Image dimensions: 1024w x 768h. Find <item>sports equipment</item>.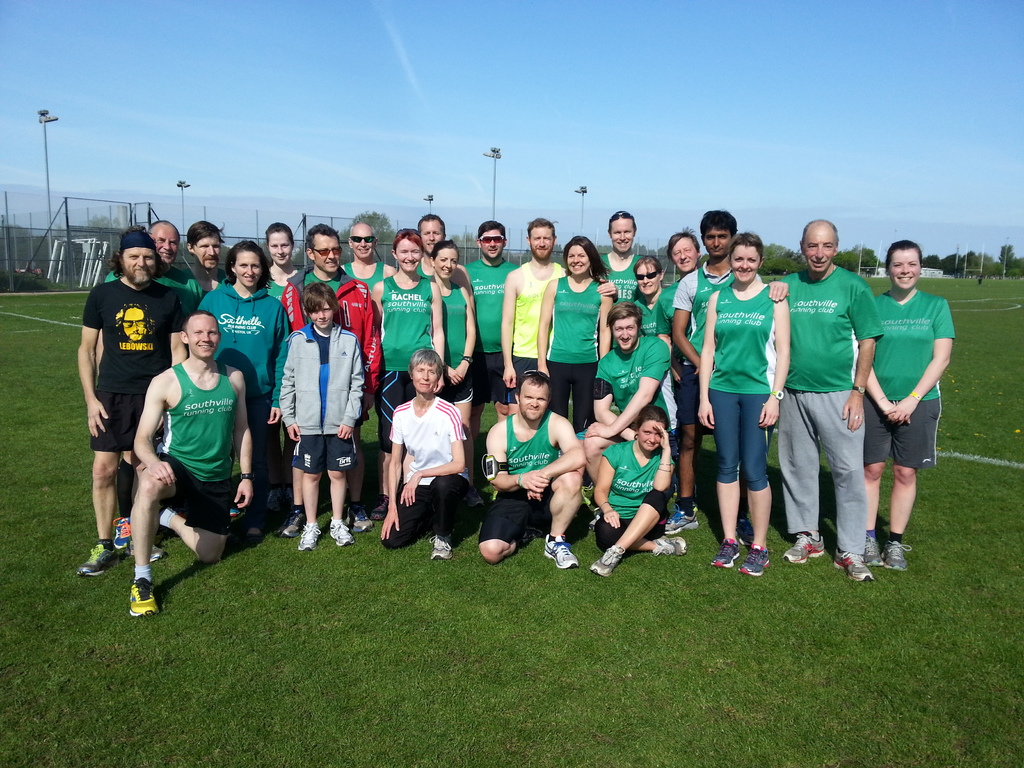
591:547:621:579.
